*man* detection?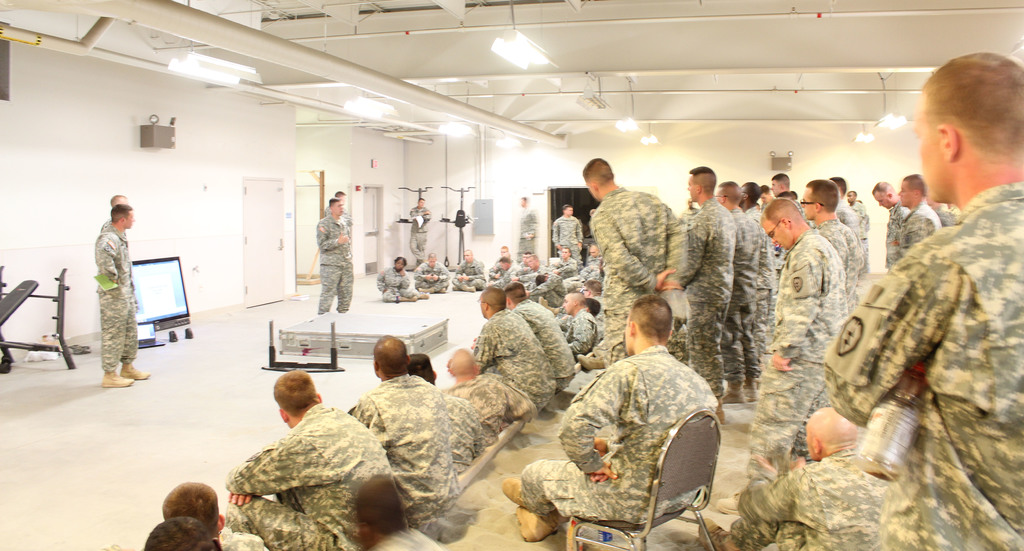
[101,193,143,363]
